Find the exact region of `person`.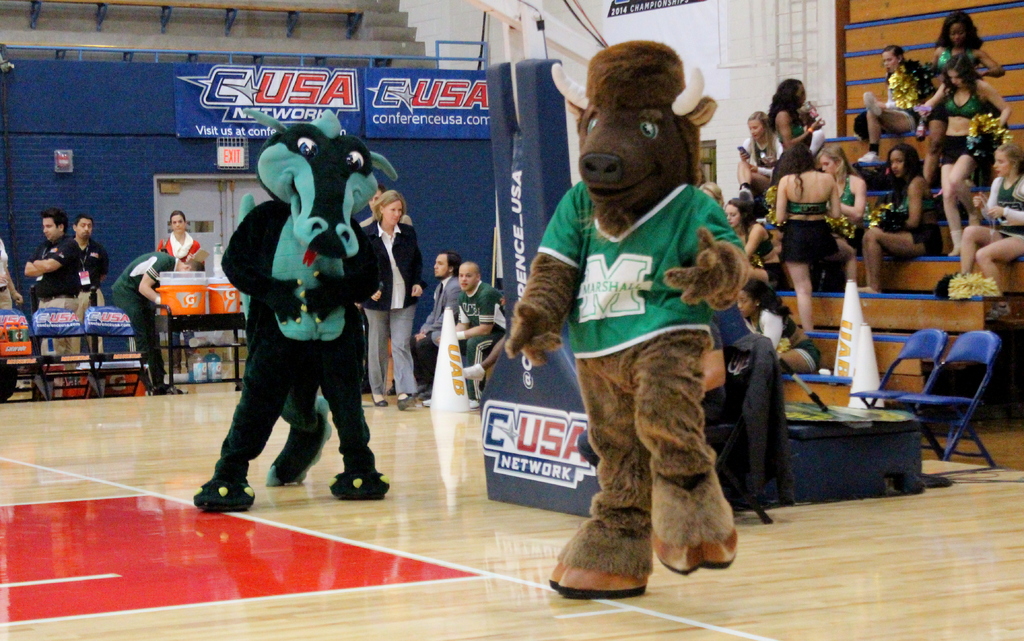
Exact region: [left=826, top=142, right=872, bottom=247].
